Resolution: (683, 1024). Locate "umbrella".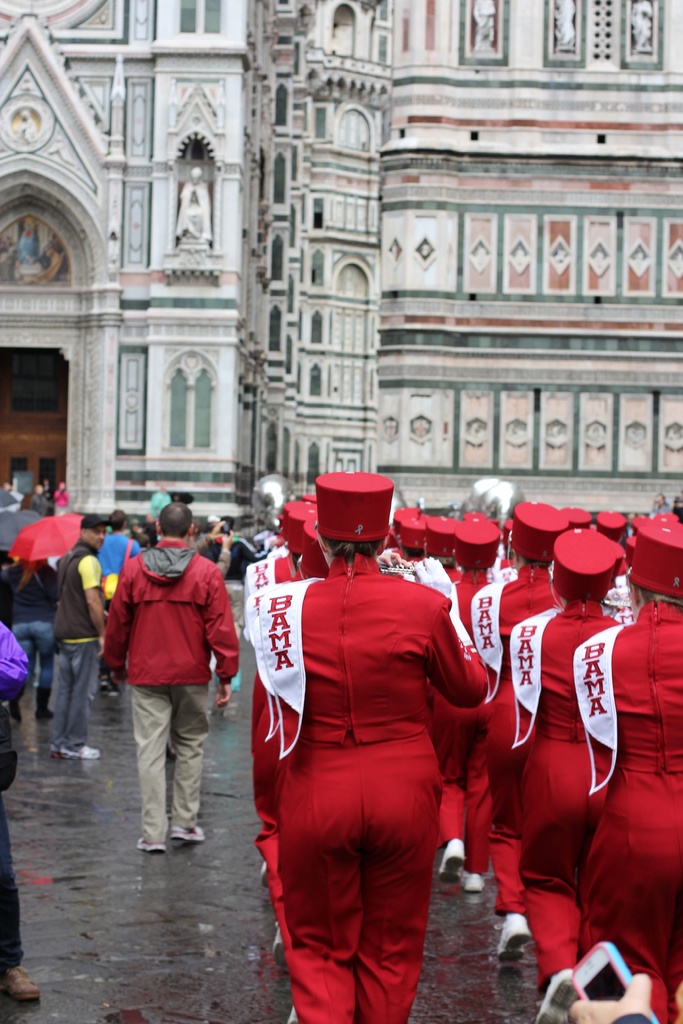
(left=0, top=487, right=24, bottom=511).
